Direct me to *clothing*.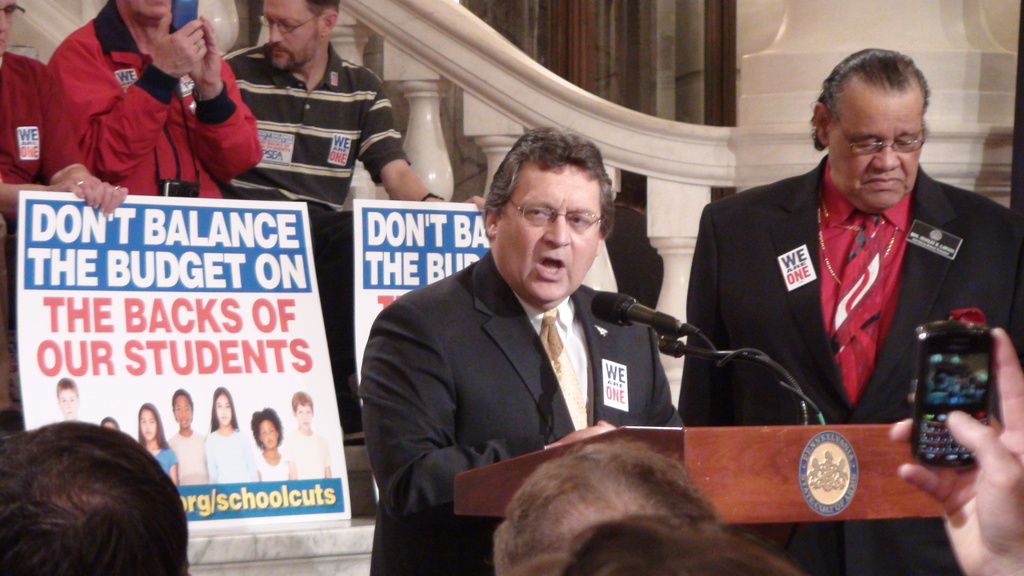
Direction: locate(601, 204, 664, 308).
